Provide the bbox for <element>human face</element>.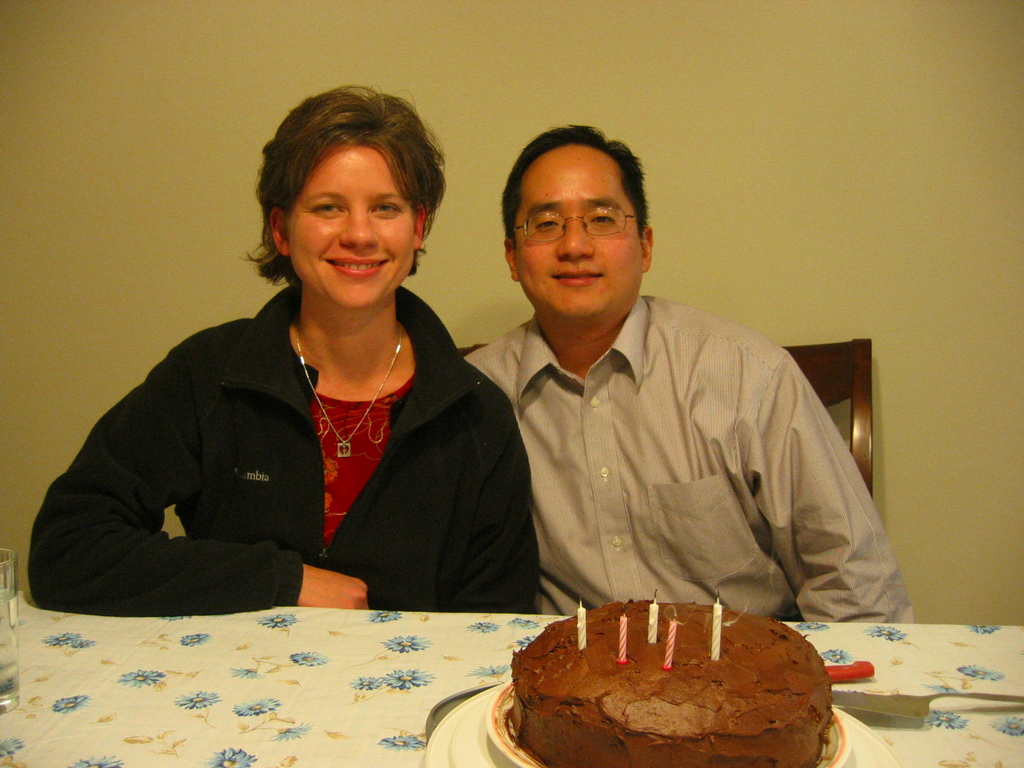
{"left": 511, "top": 140, "right": 641, "bottom": 324}.
